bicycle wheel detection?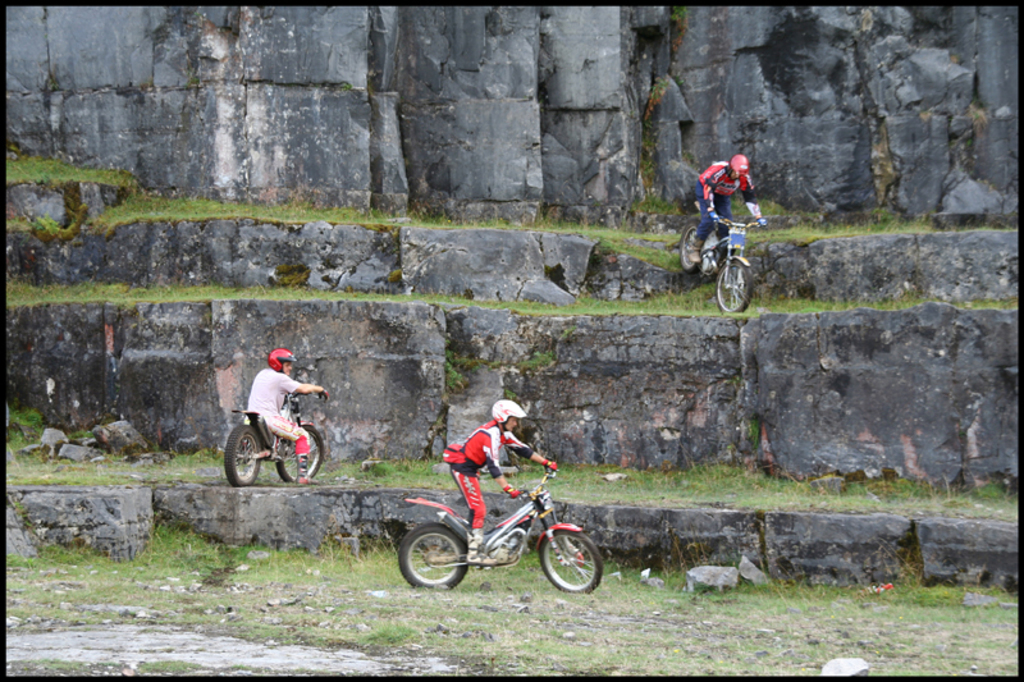
crop(680, 224, 685, 280)
